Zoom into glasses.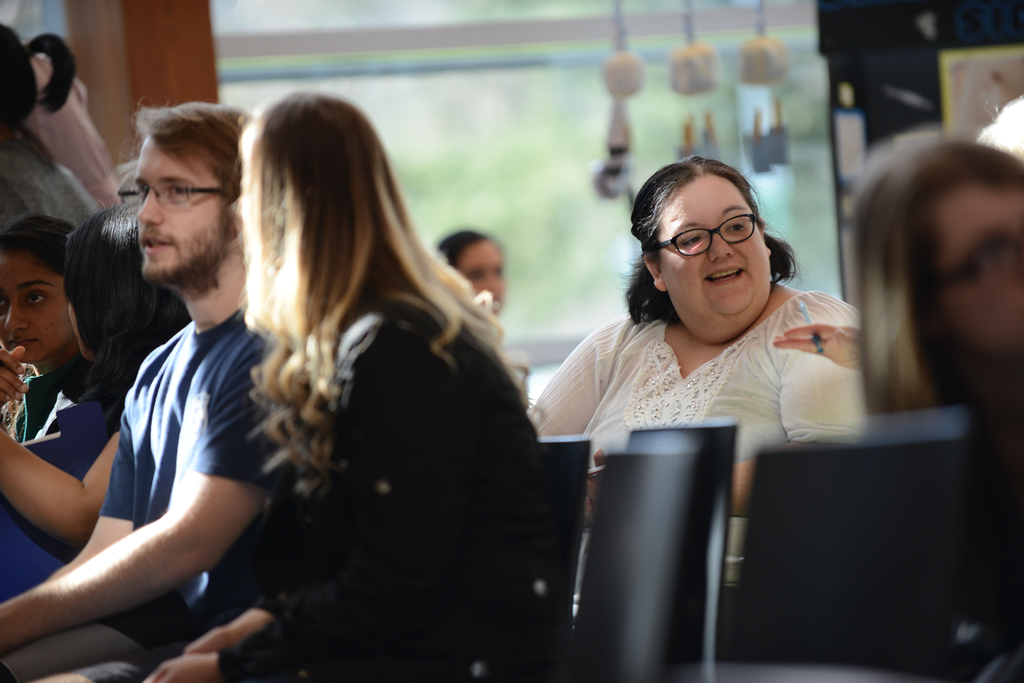
Zoom target: locate(120, 177, 230, 211).
